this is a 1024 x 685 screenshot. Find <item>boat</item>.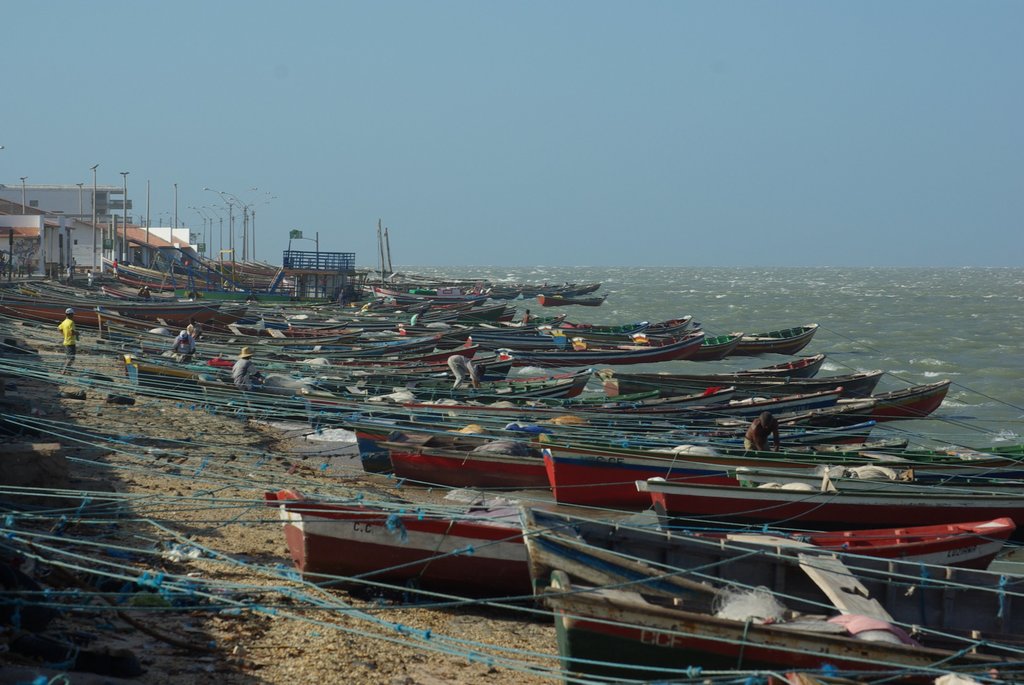
Bounding box: box(266, 498, 1011, 606).
